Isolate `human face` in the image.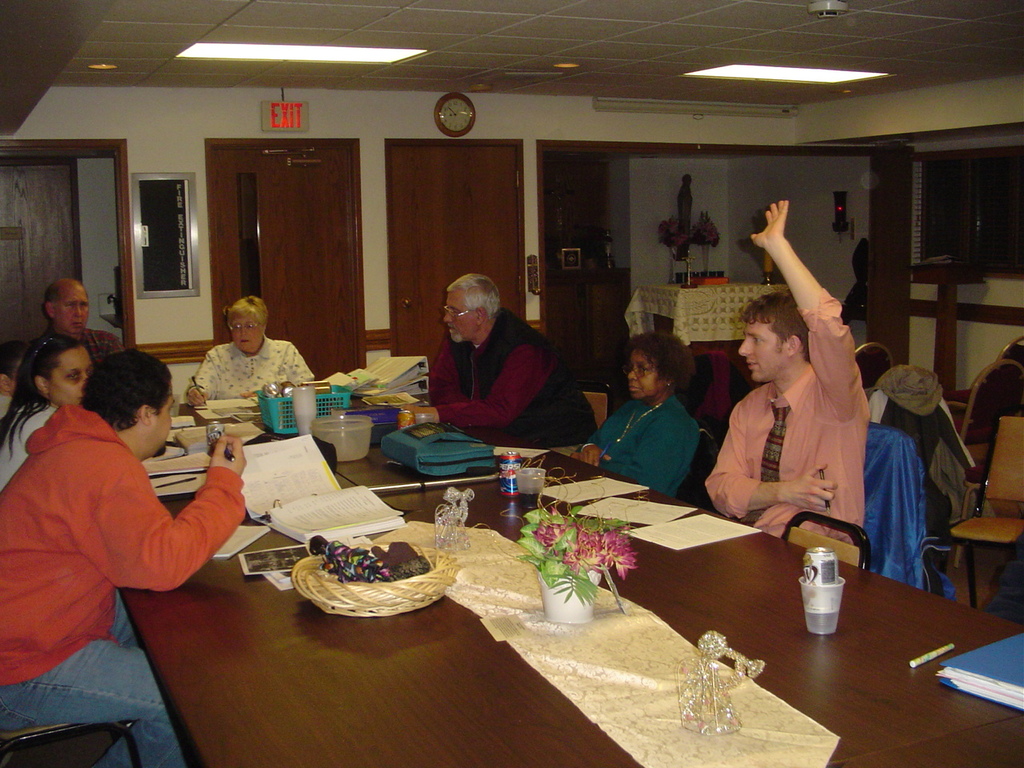
Isolated region: BBox(47, 346, 90, 408).
